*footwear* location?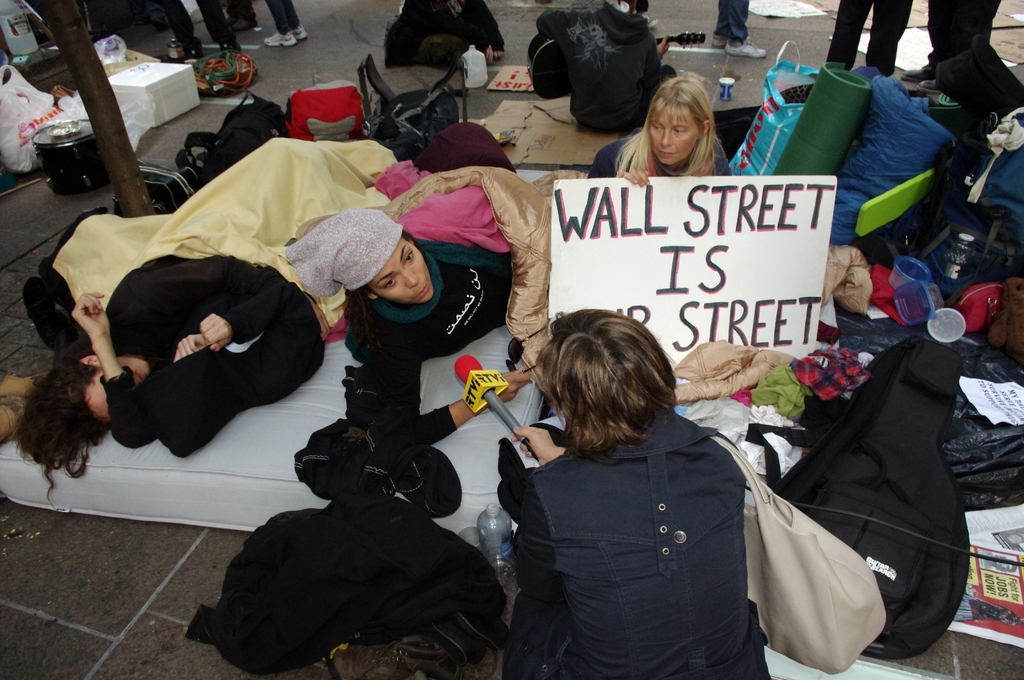
(left=230, top=17, right=261, bottom=31)
